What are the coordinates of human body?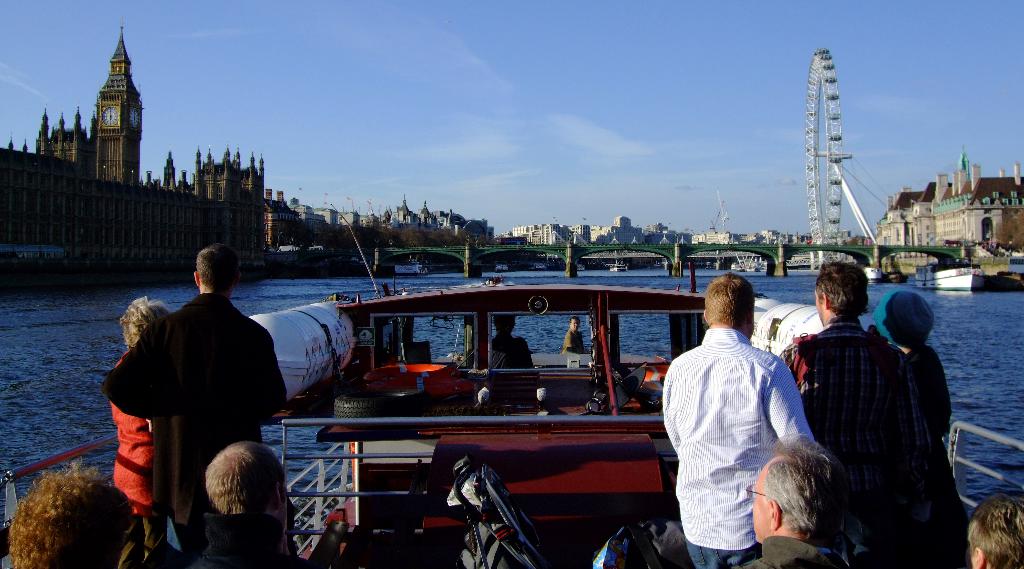
detection(113, 344, 181, 568).
